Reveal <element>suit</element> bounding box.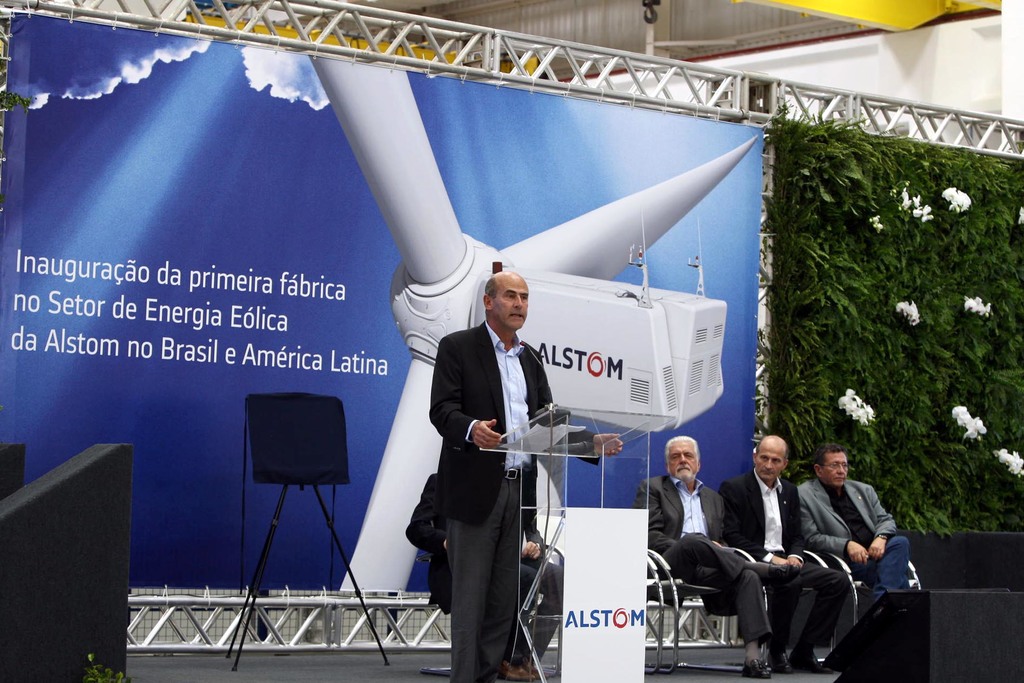
Revealed: [left=420, top=254, right=576, bottom=663].
